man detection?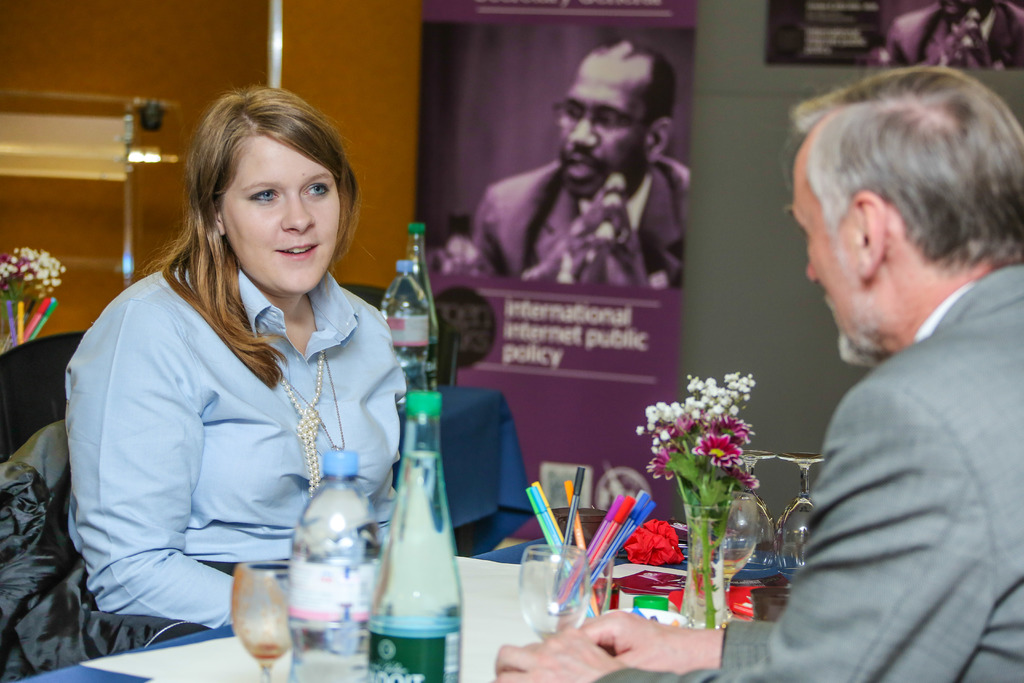
rect(456, 55, 723, 323)
